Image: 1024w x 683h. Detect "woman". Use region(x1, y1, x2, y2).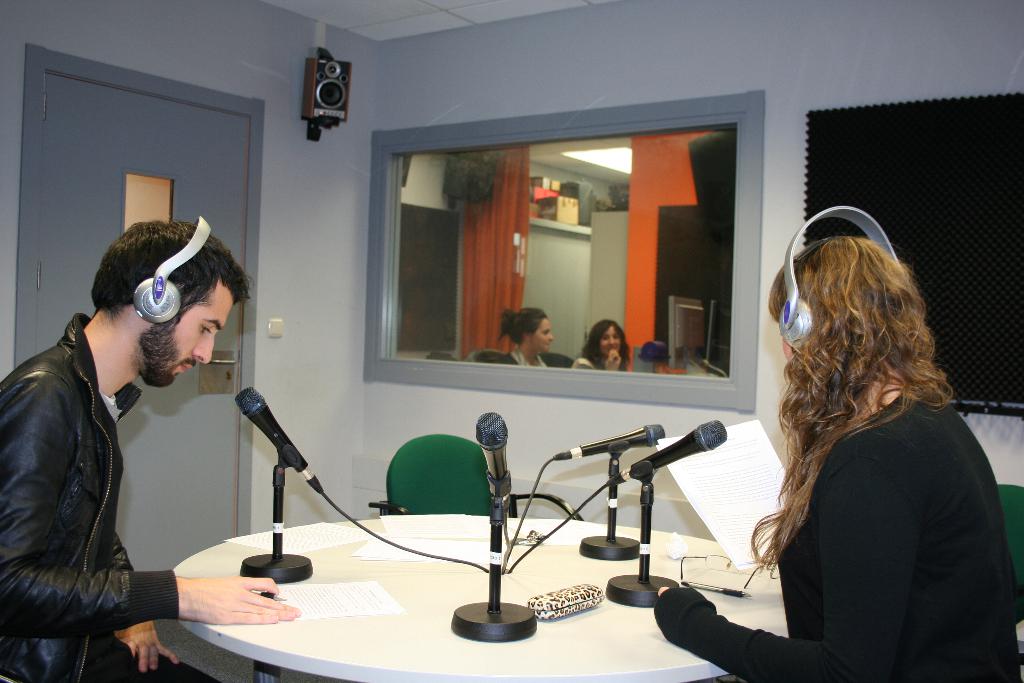
region(497, 309, 566, 370).
